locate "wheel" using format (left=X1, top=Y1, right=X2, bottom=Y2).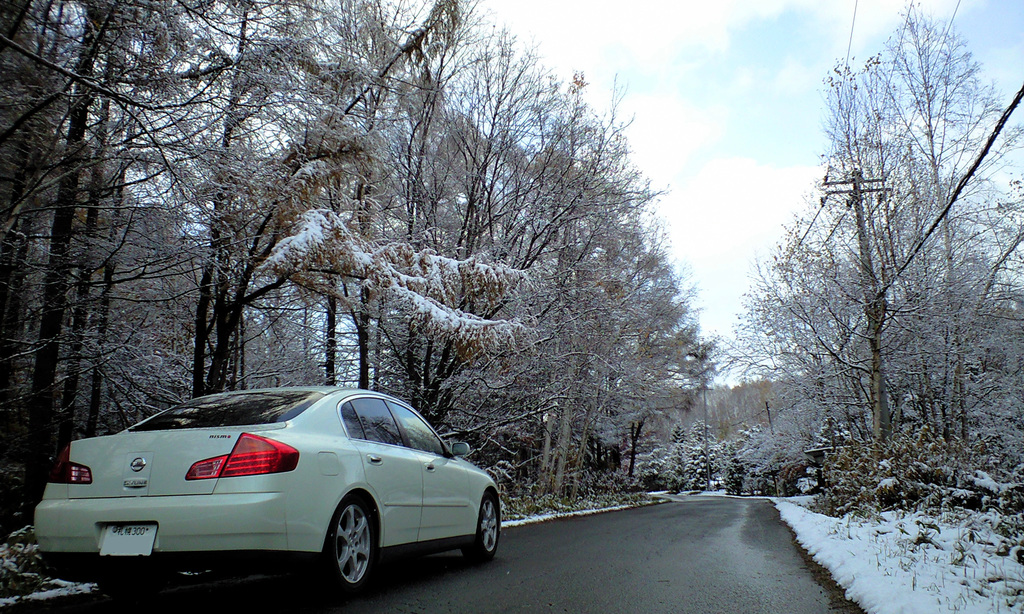
(left=296, top=523, right=372, bottom=590).
